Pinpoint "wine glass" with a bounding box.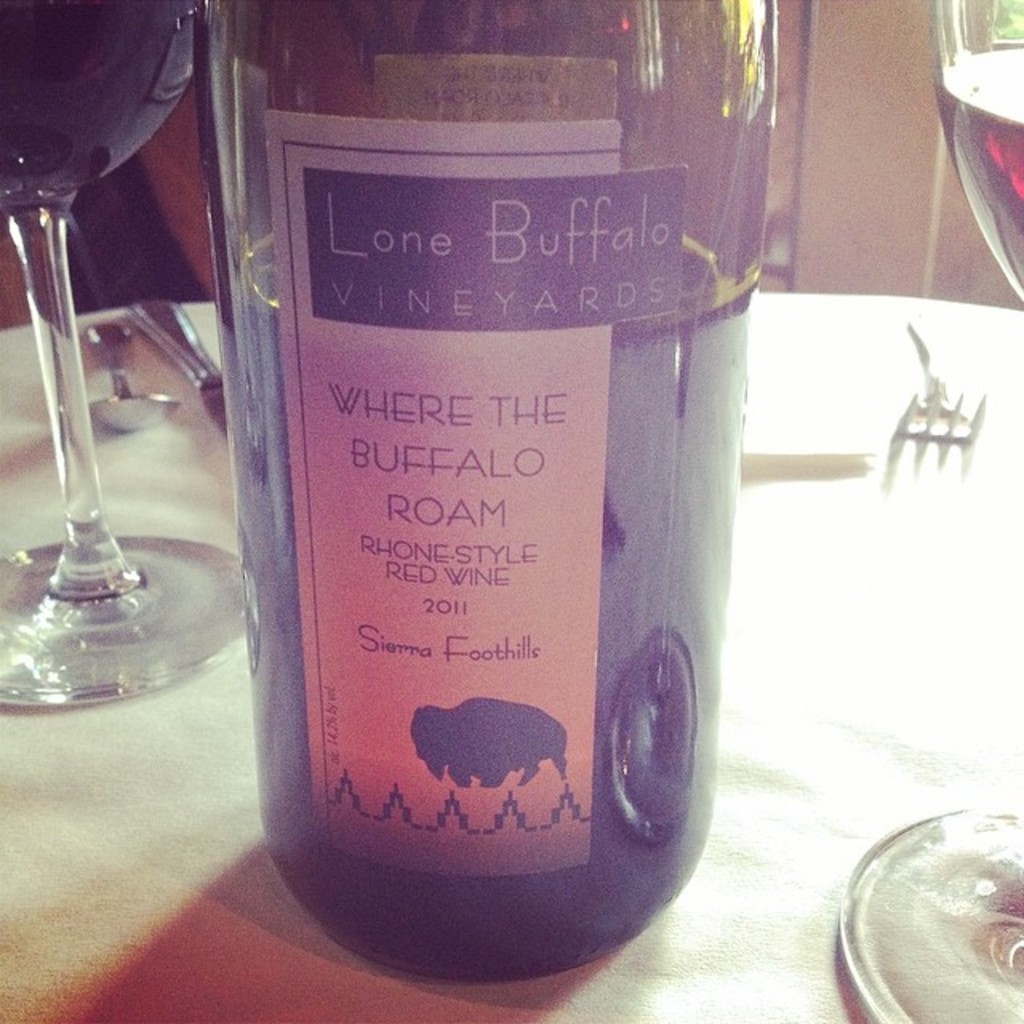
rect(3, 0, 229, 706).
